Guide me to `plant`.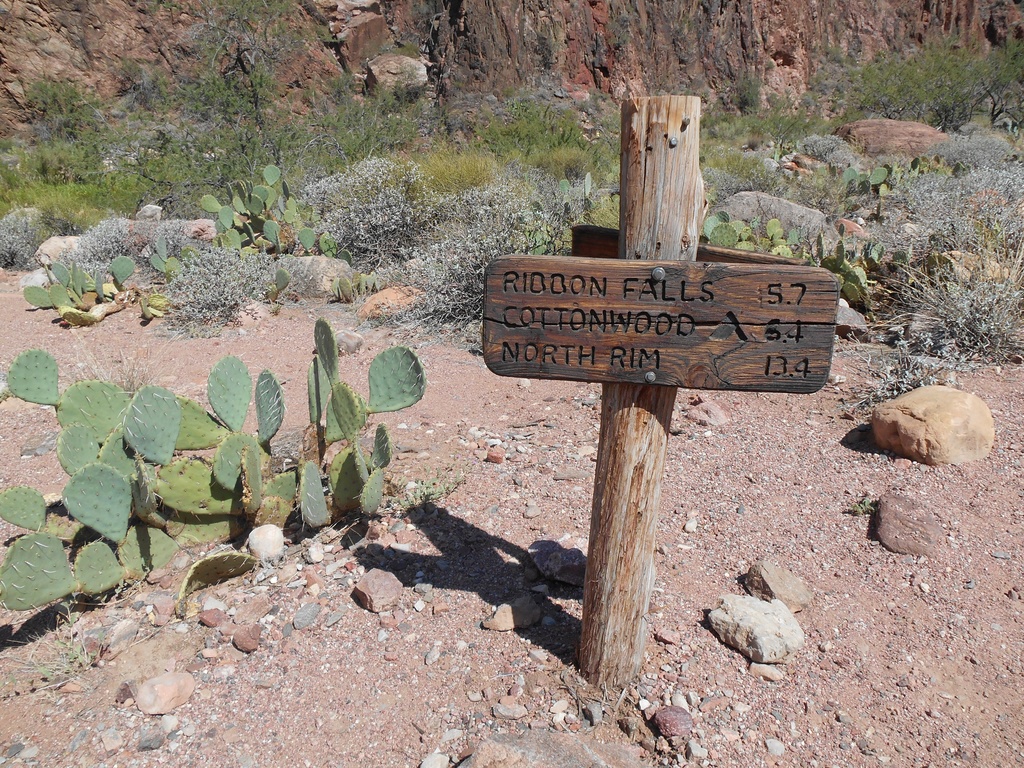
Guidance: <box>981,28,1023,122</box>.
